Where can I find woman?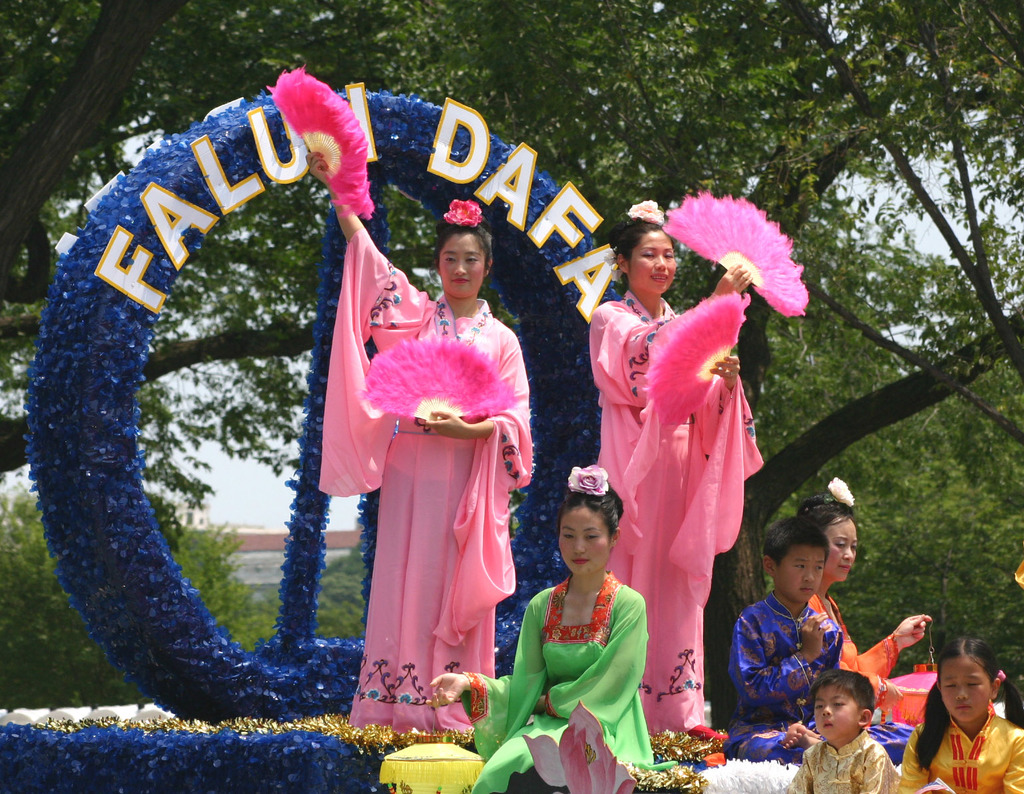
You can find it at <region>615, 236, 770, 699</region>.
